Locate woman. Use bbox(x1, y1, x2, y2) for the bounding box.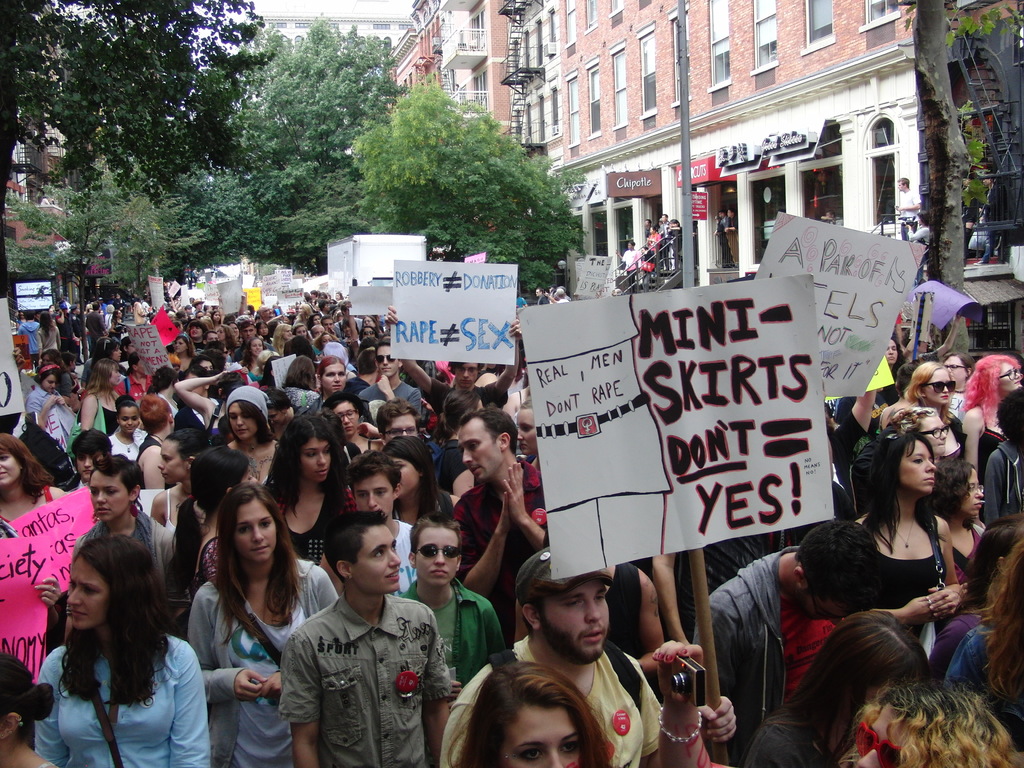
bbox(508, 396, 548, 491).
